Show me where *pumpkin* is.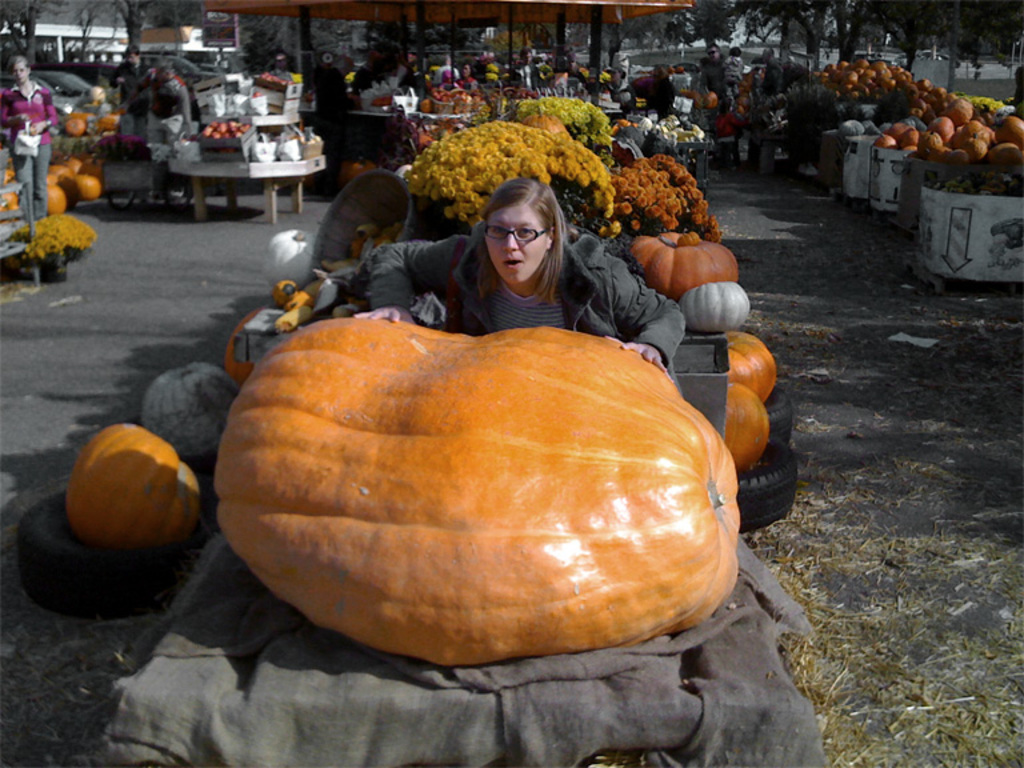
*pumpkin* is at crop(712, 108, 745, 136).
